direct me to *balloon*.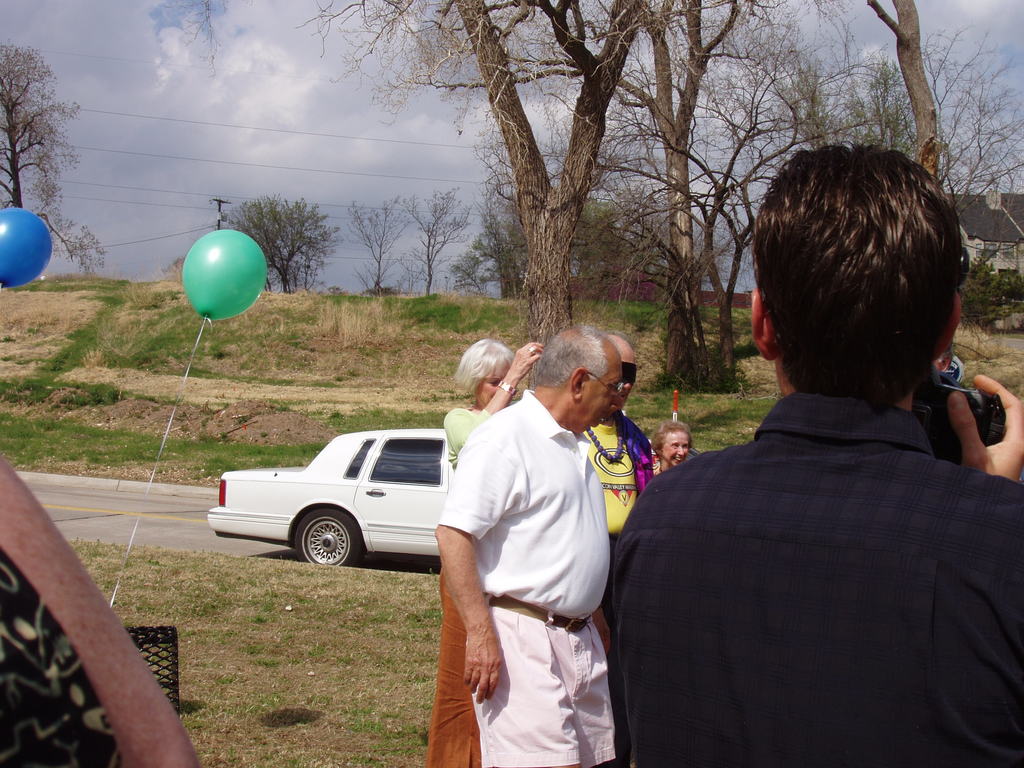
Direction: 0 204 51 288.
